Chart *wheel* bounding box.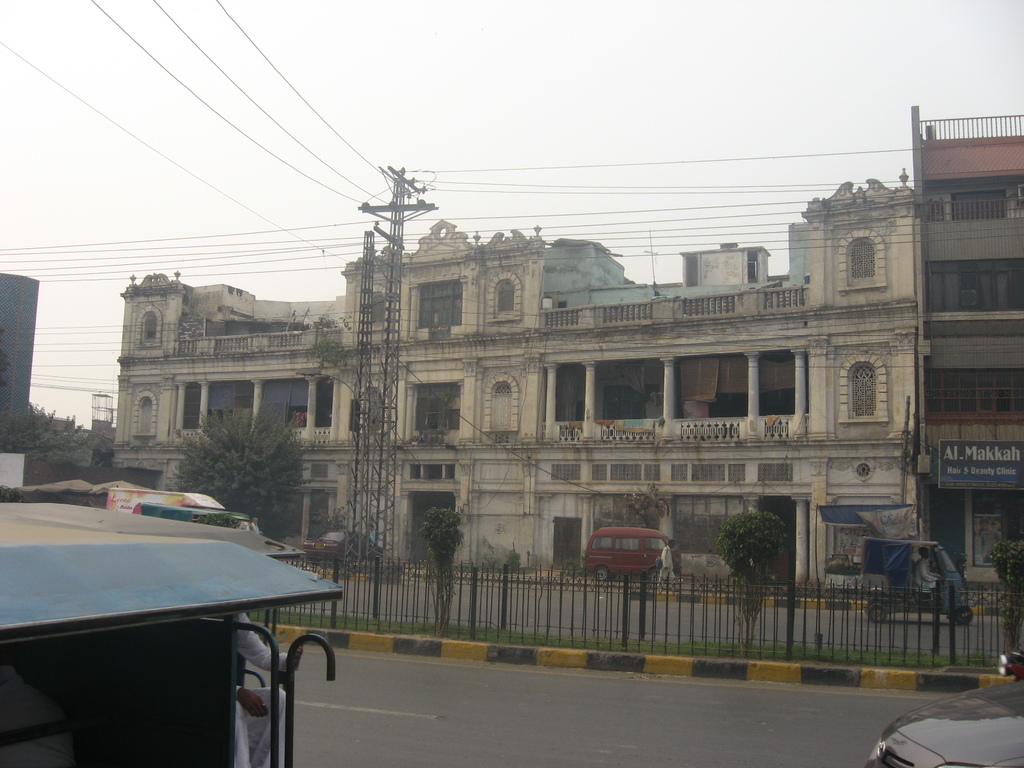
Charted: 592:568:602:579.
